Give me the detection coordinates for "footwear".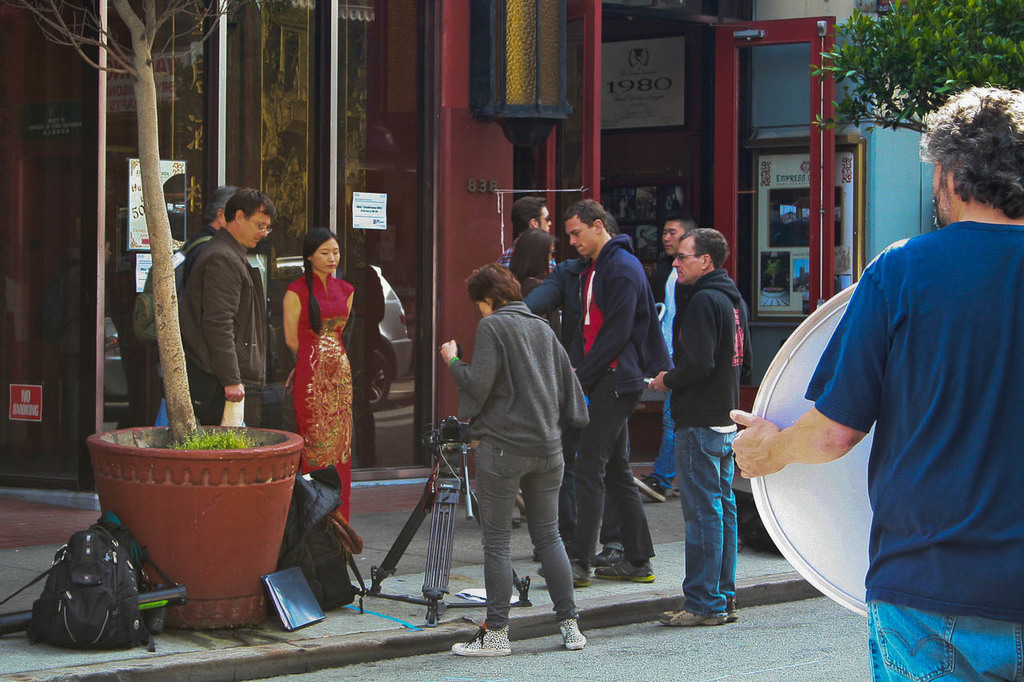
locate(596, 544, 625, 564).
